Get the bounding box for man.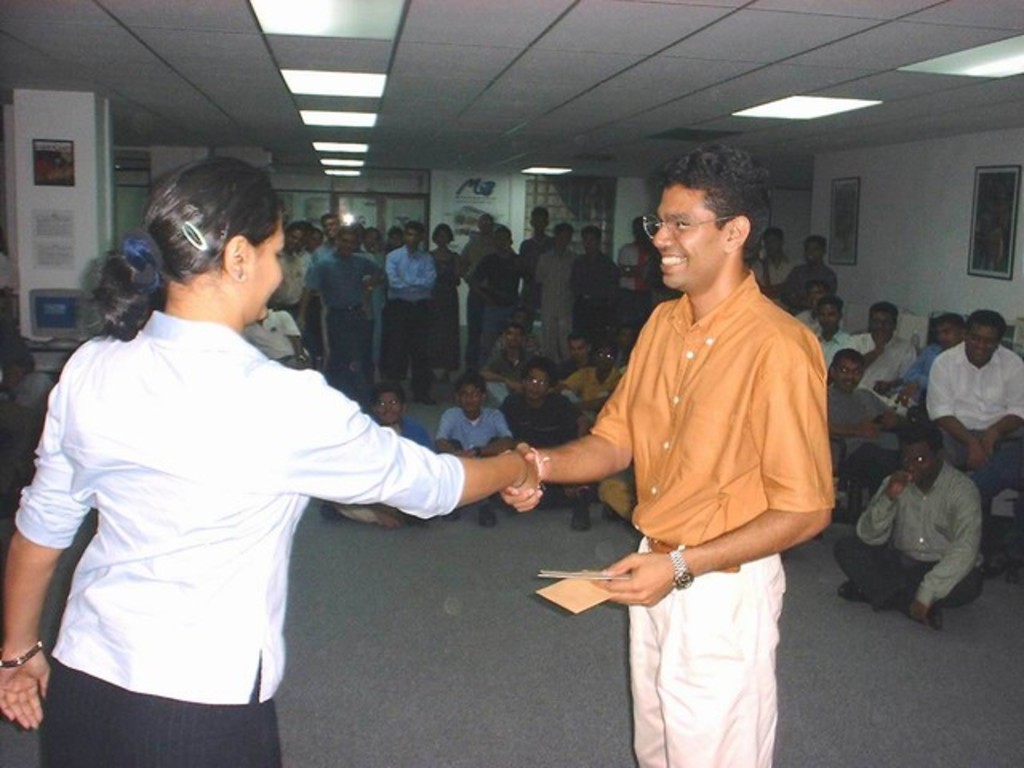
box=[814, 301, 851, 355].
